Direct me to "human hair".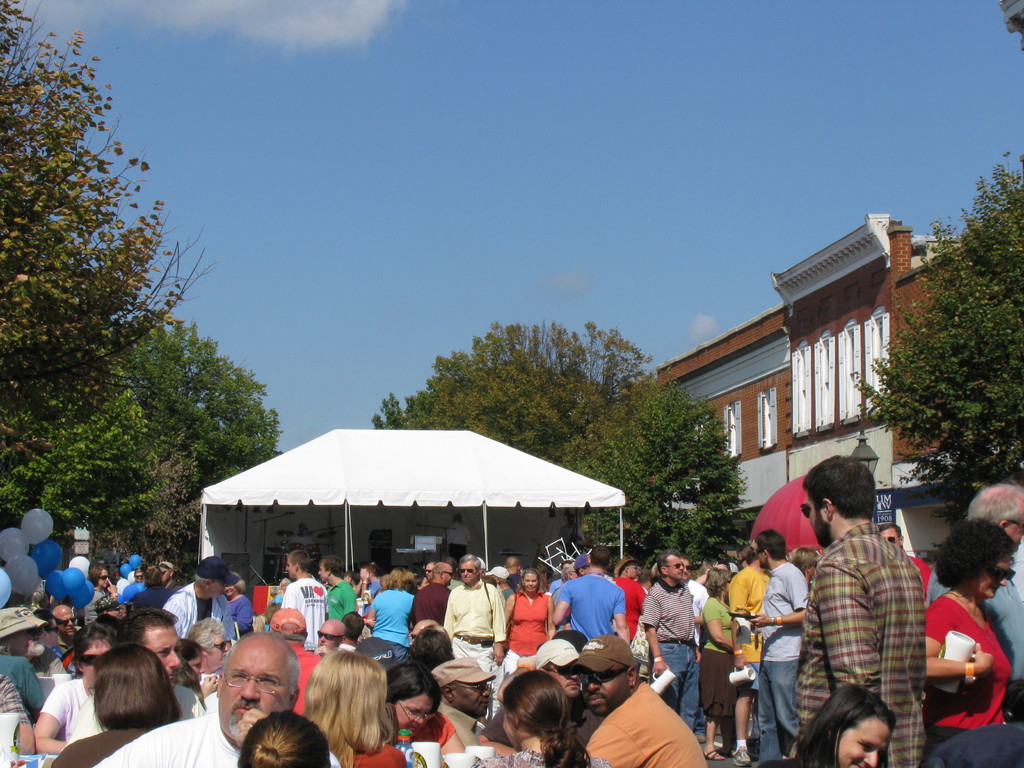
Direction: region(144, 564, 160, 590).
